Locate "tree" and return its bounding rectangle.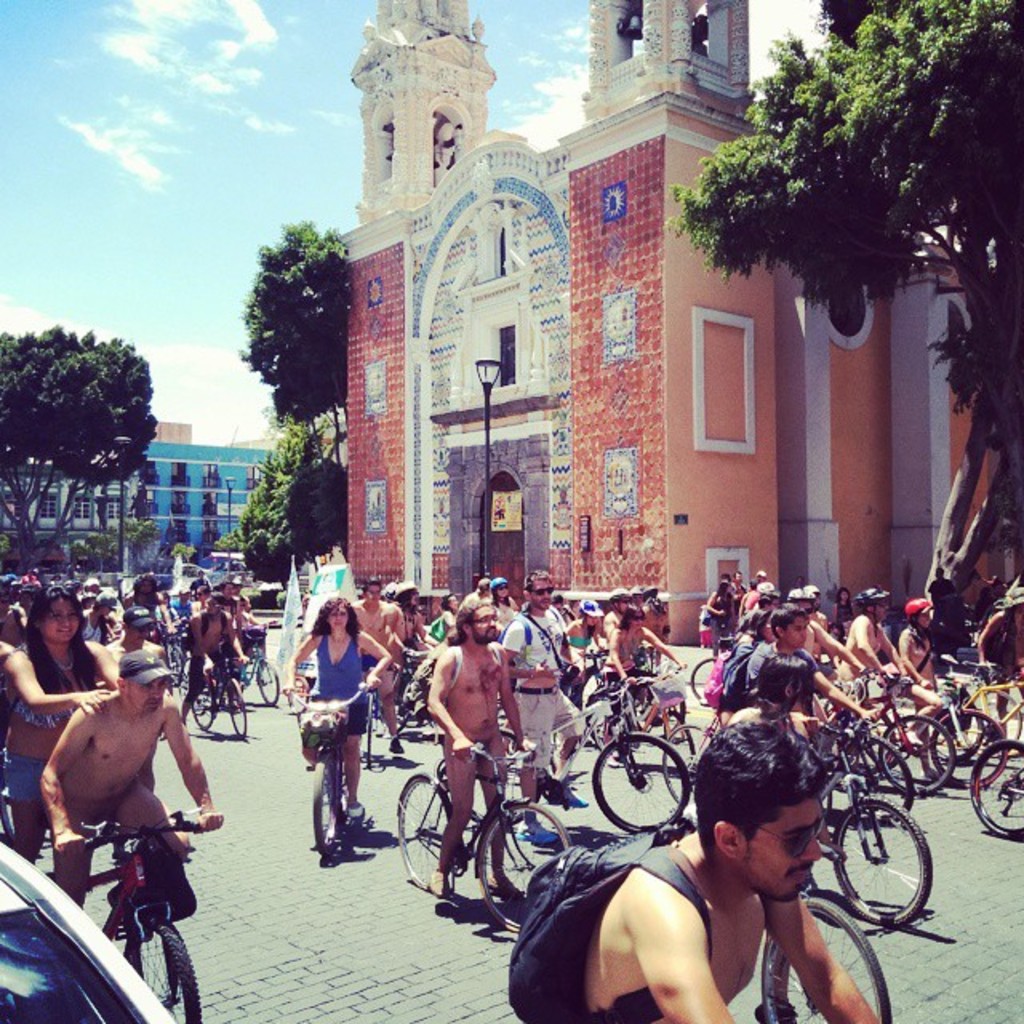
<region>680, 0, 1022, 512</region>.
